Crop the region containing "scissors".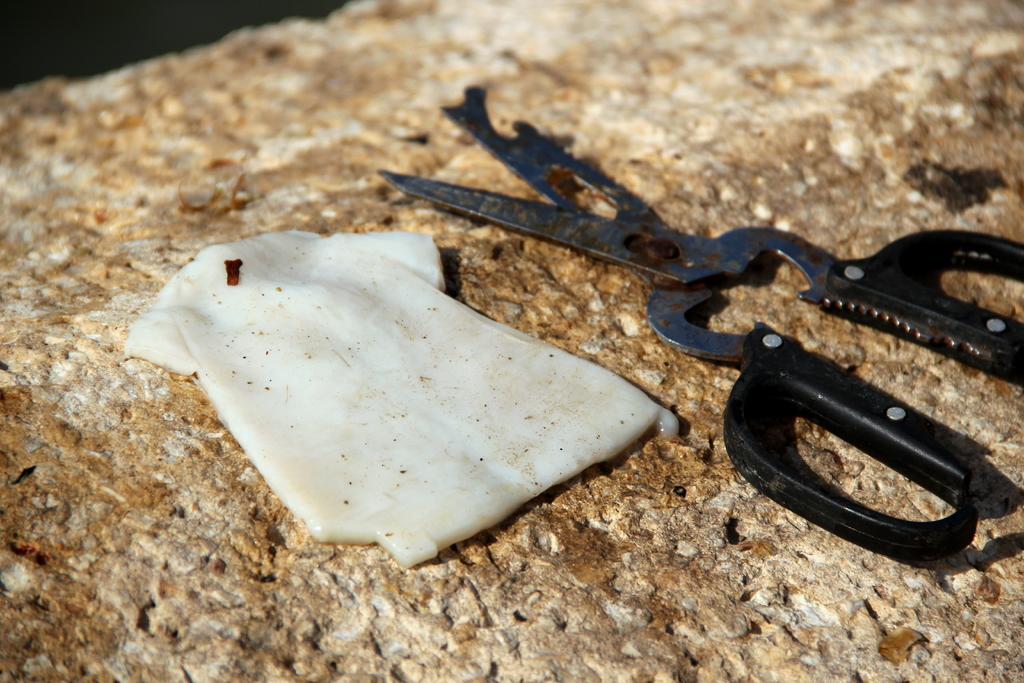
Crop region: box=[372, 68, 1023, 588].
